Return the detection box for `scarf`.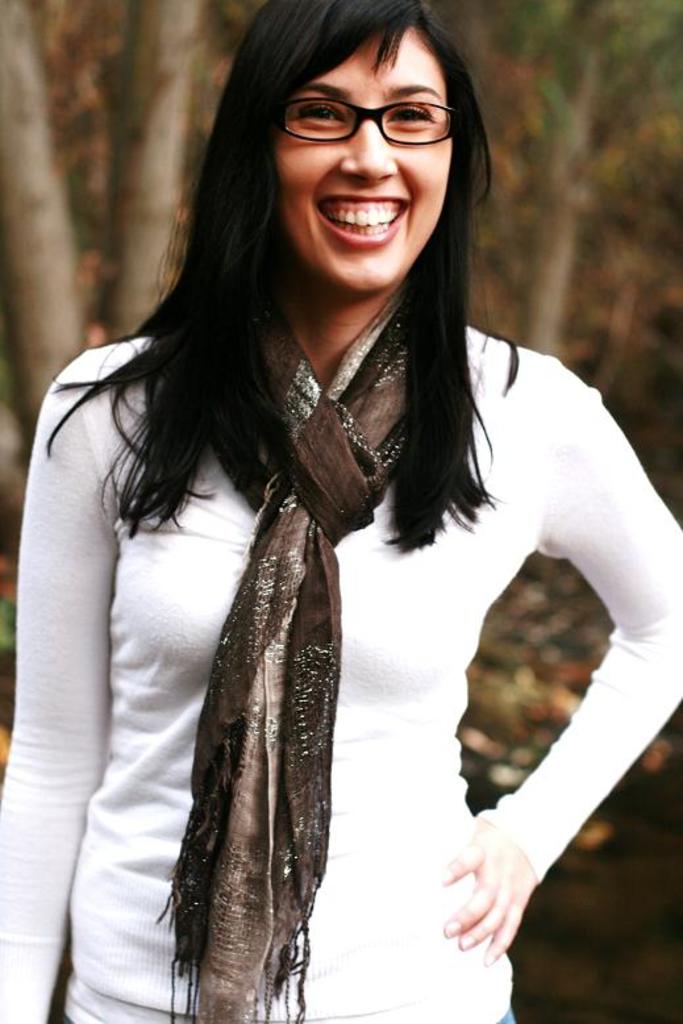
select_region(145, 295, 409, 1023).
